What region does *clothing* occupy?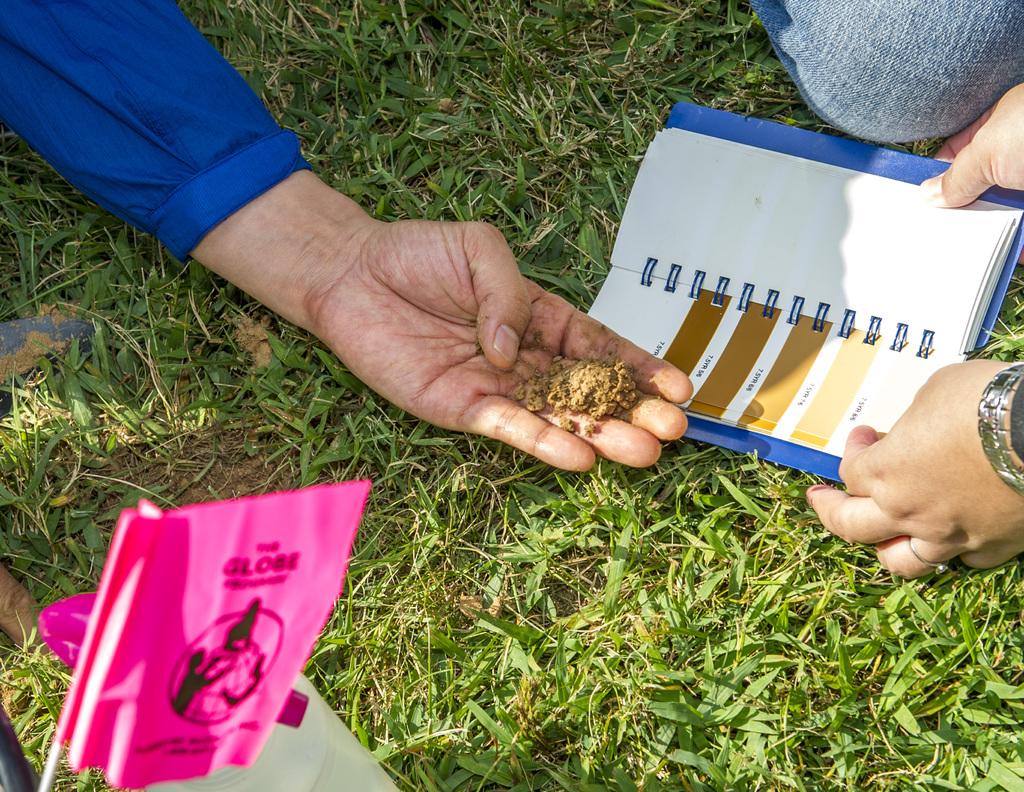
755/0/1023/142.
